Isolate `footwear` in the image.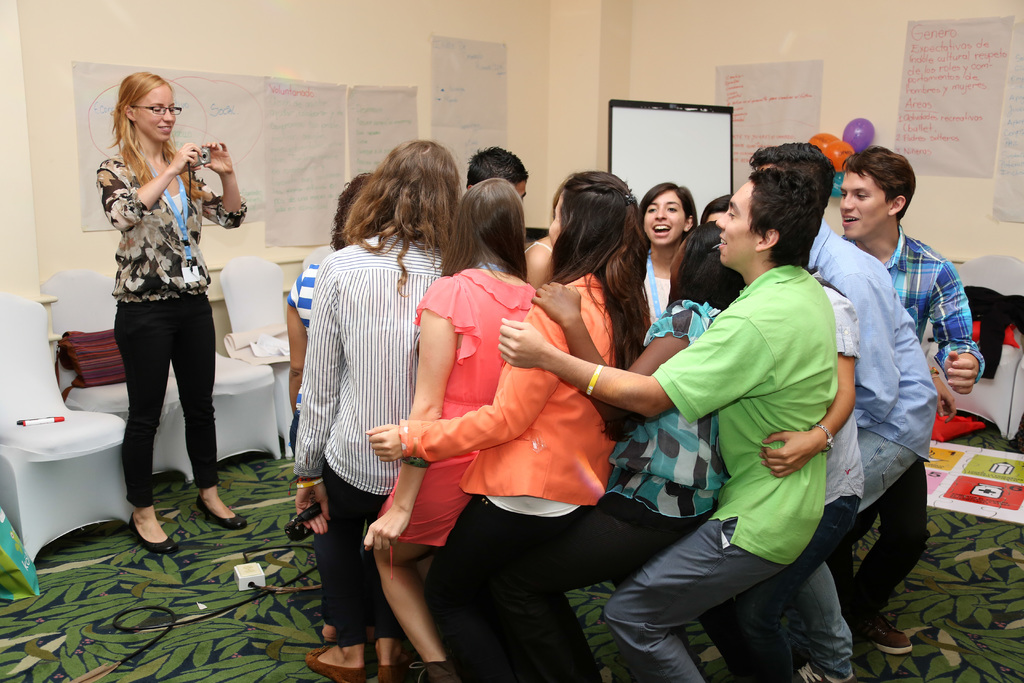
Isolated region: crop(129, 513, 179, 555).
